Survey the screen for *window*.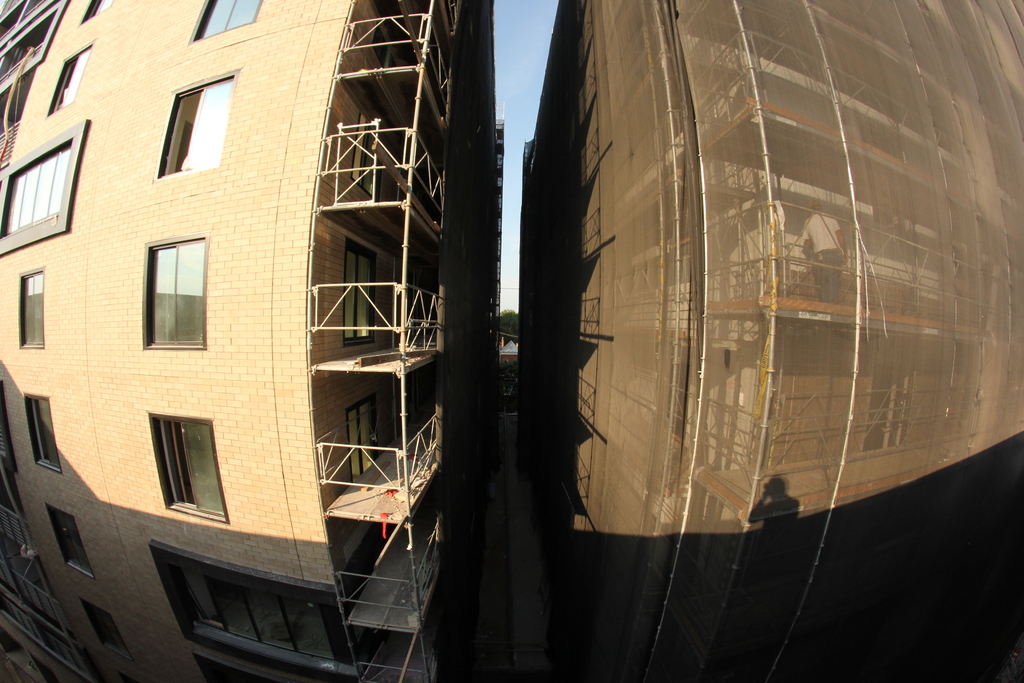
Survey found: 164 78 230 173.
